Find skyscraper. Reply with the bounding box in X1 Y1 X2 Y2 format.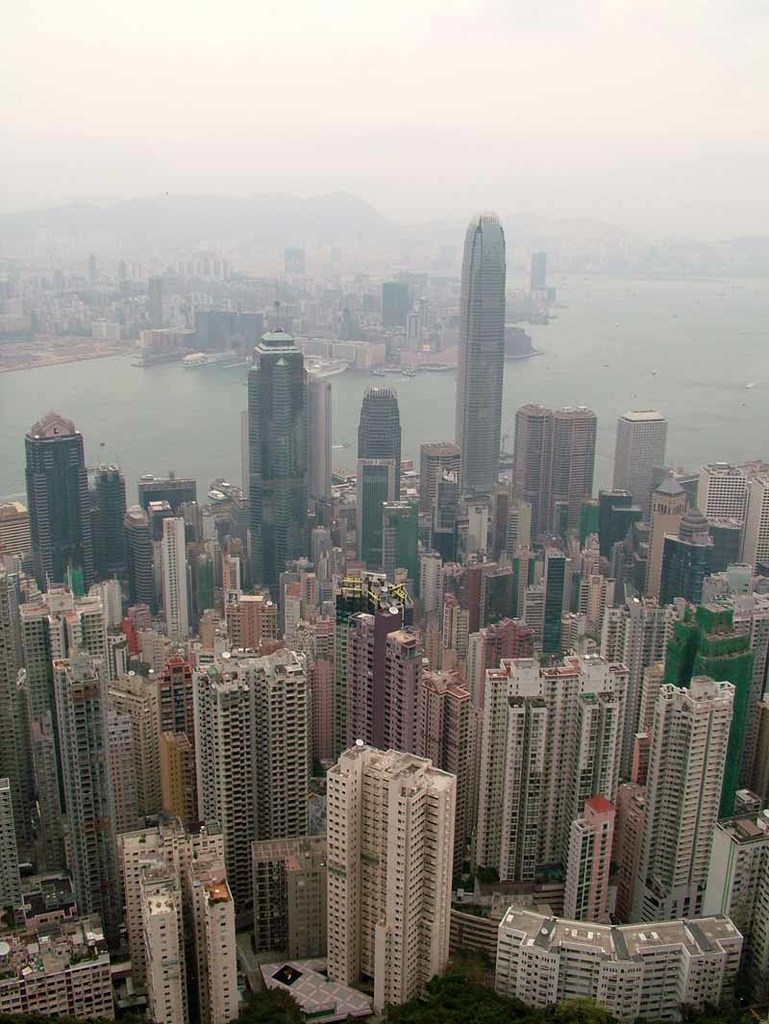
675 599 760 813.
